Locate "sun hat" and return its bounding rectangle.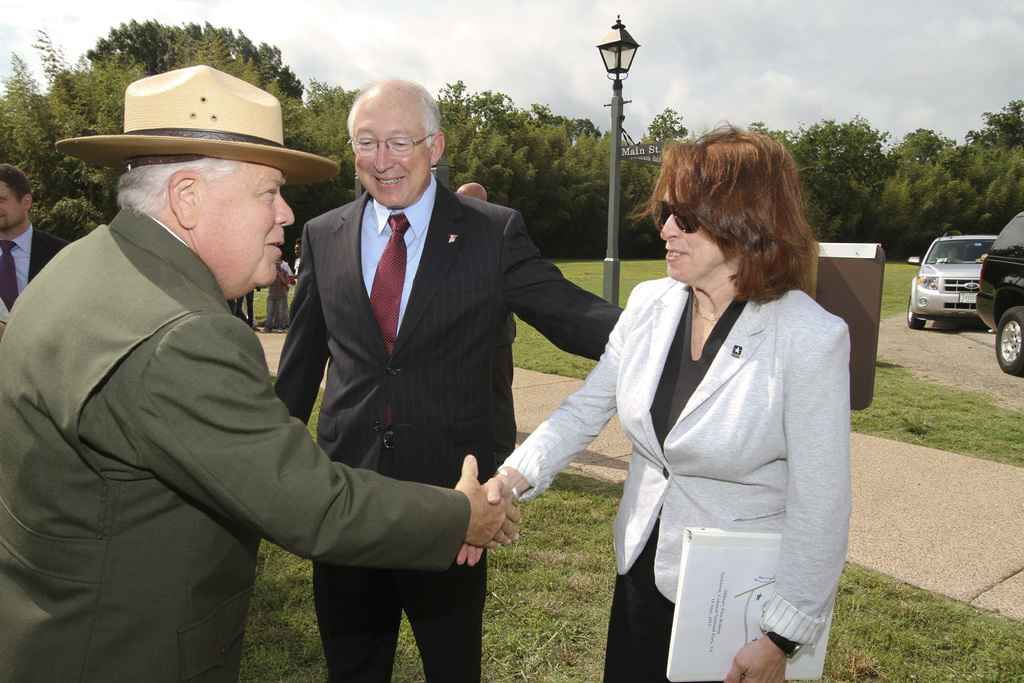
(left=52, top=63, right=340, bottom=172).
